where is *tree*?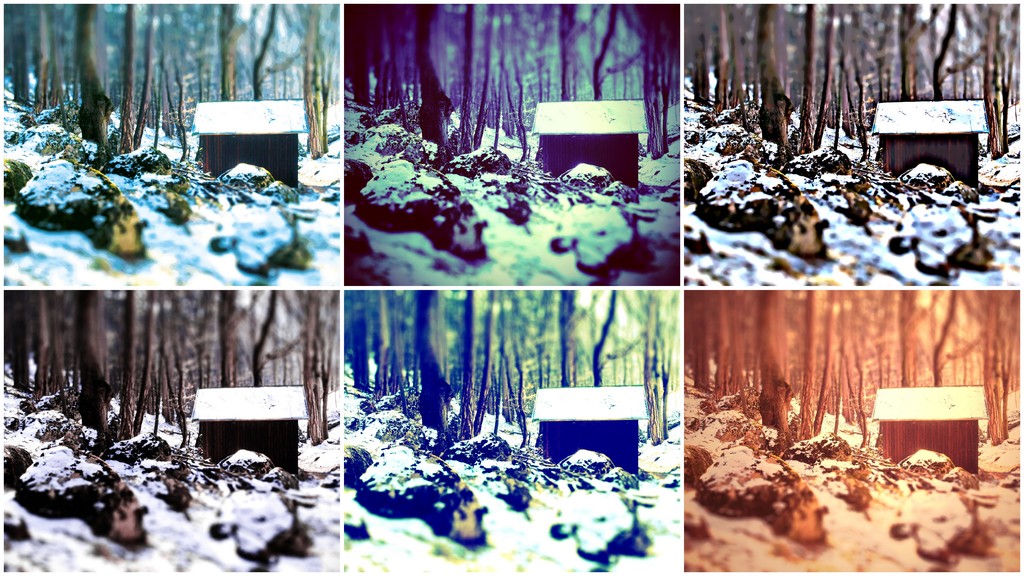
bbox=[234, 284, 310, 385].
